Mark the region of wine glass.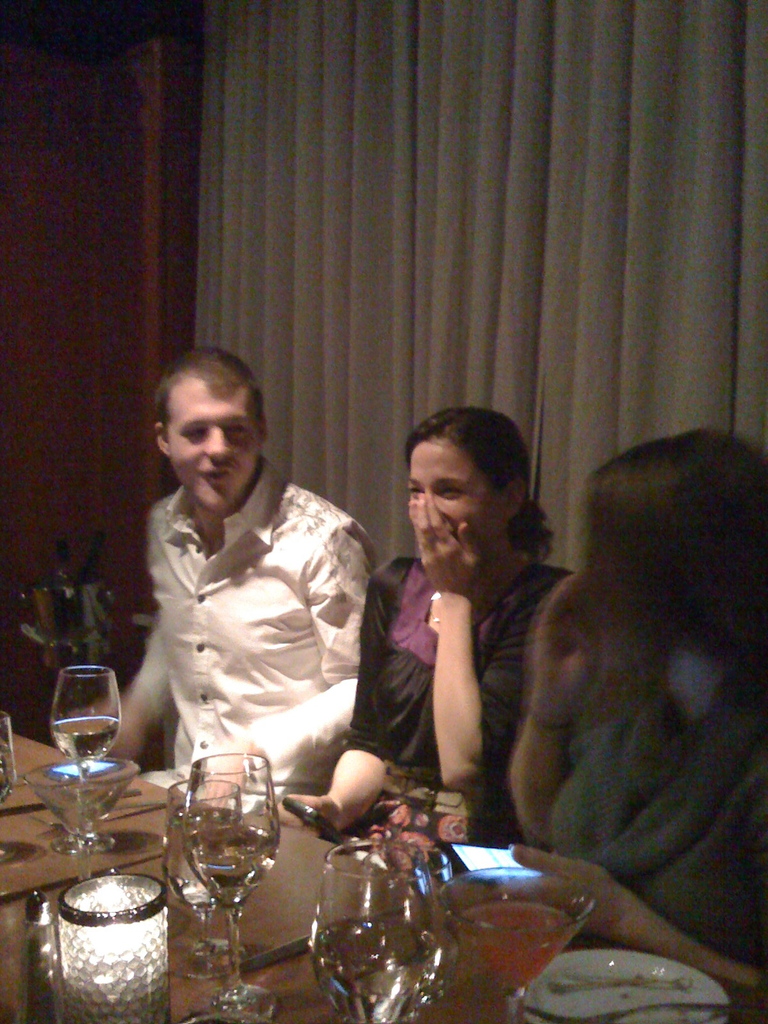
Region: bbox=(49, 666, 117, 841).
